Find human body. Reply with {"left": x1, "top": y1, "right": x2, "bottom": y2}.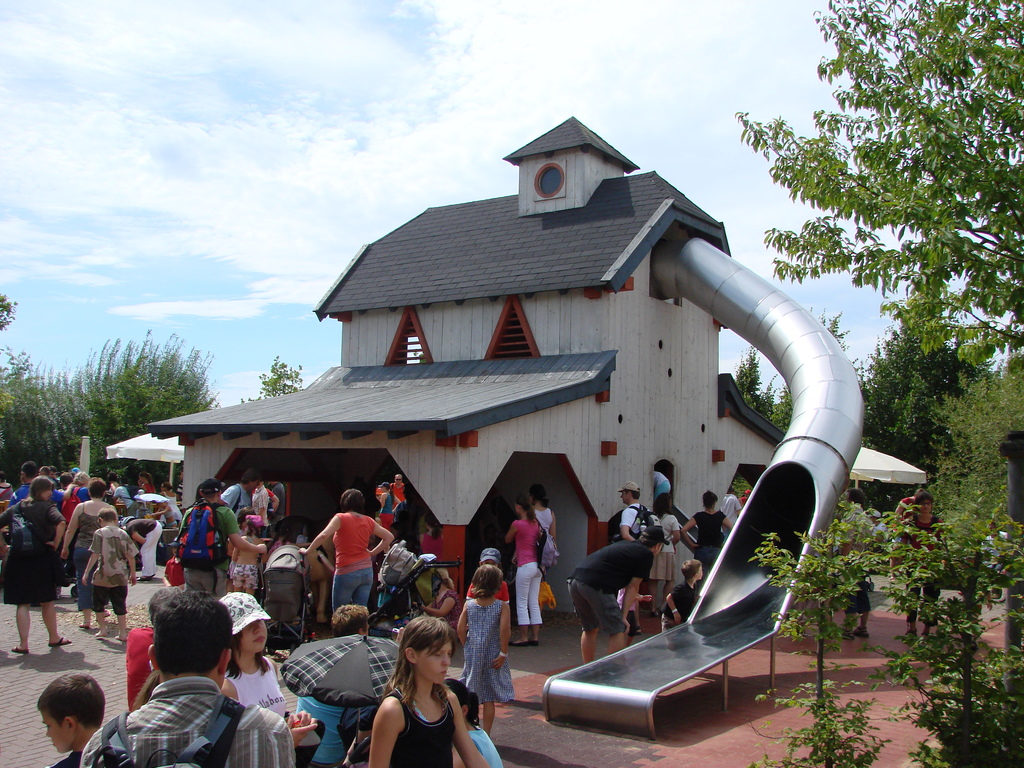
{"left": 223, "top": 471, "right": 250, "bottom": 515}.
